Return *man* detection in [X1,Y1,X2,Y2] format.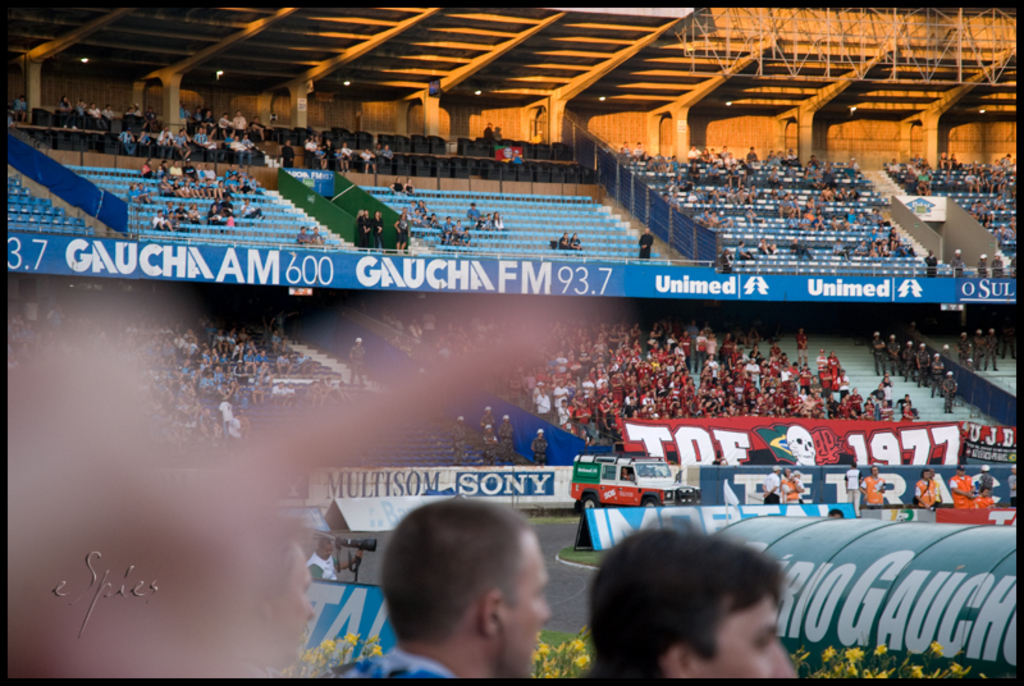
[123,128,137,159].
